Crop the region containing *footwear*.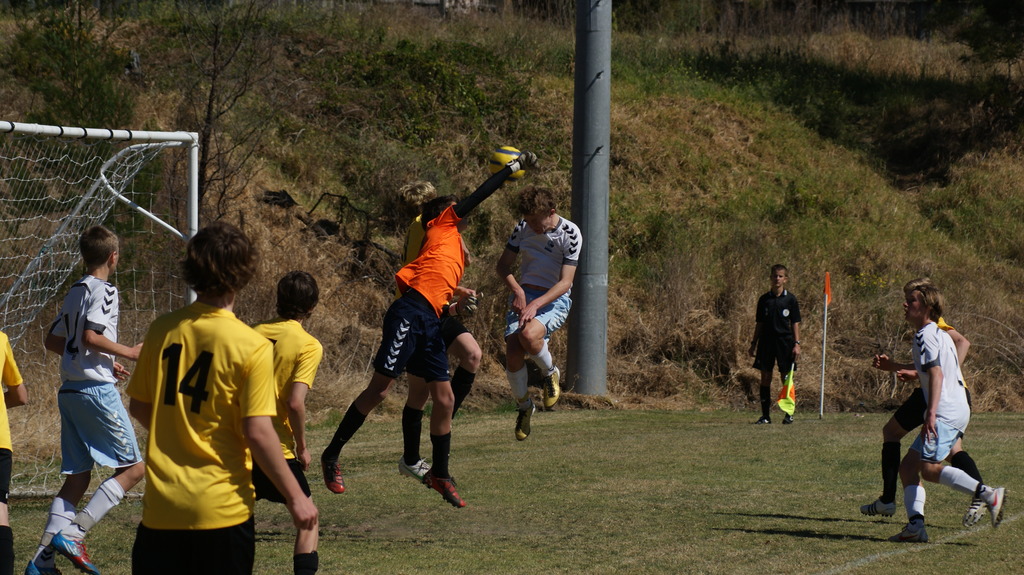
Crop region: box=[984, 486, 1006, 530].
